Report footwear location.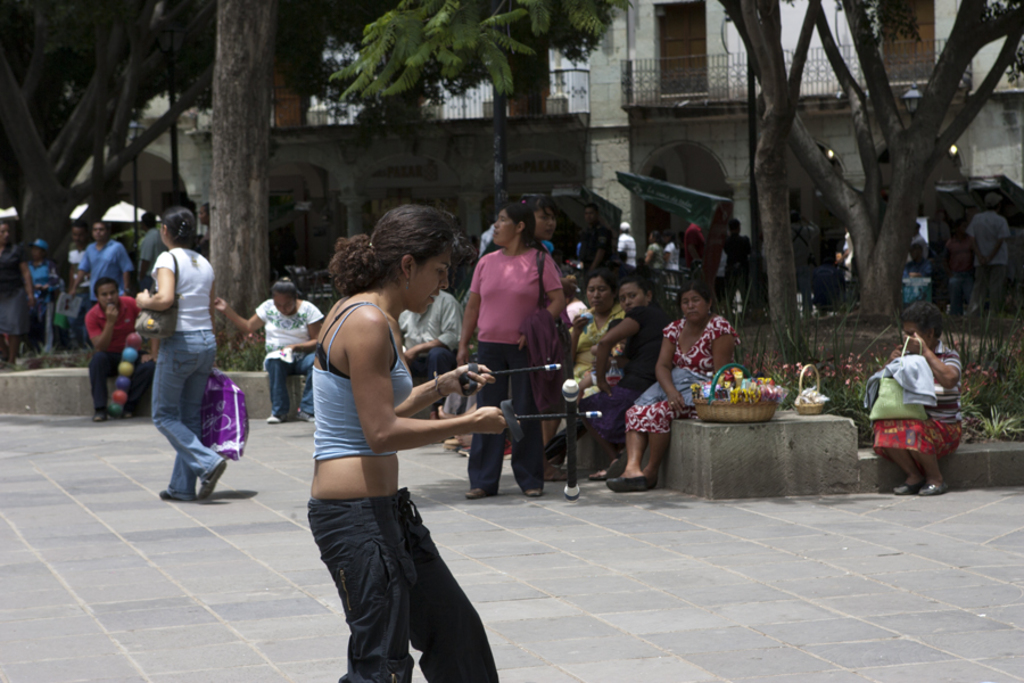
Report: <region>525, 487, 543, 497</region>.
